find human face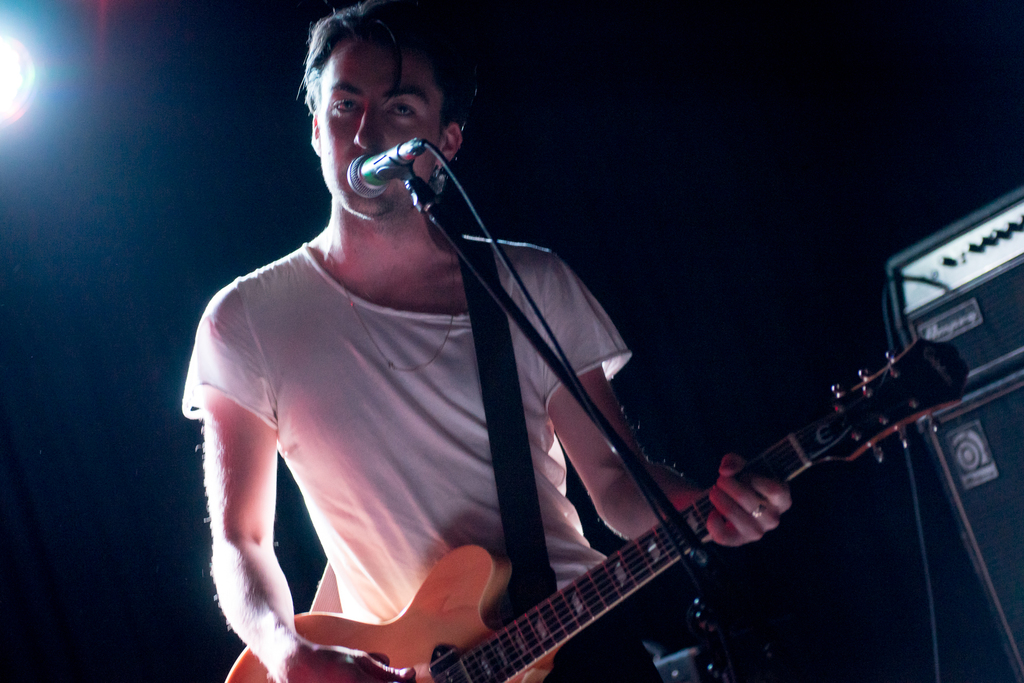
(314, 29, 444, 217)
